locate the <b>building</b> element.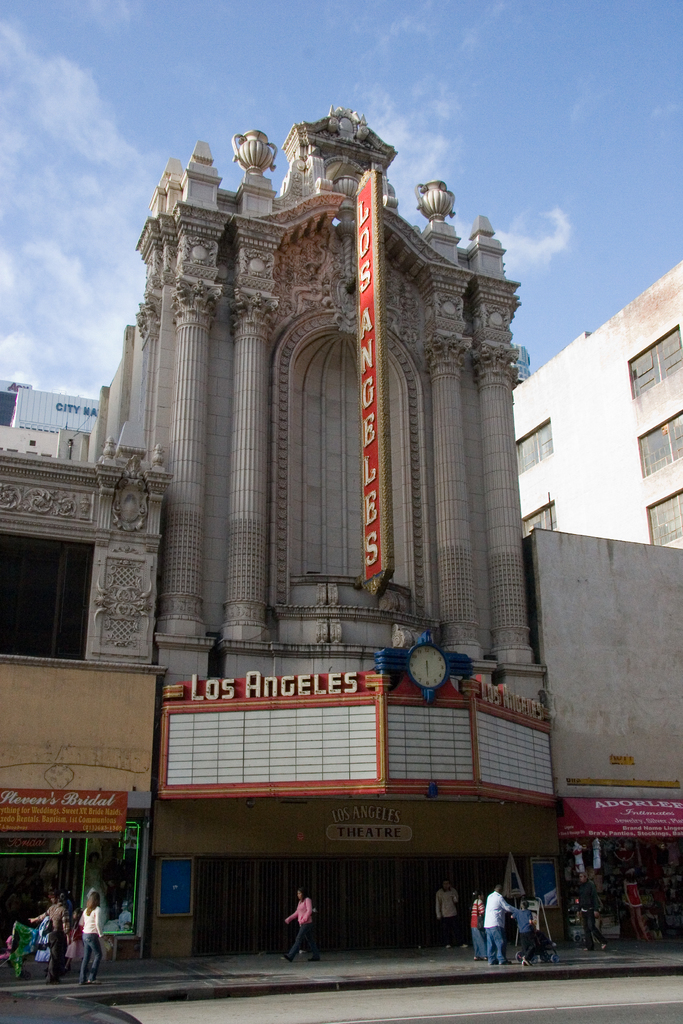
Element bbox: bbox=[0, 371, 99, 462].
